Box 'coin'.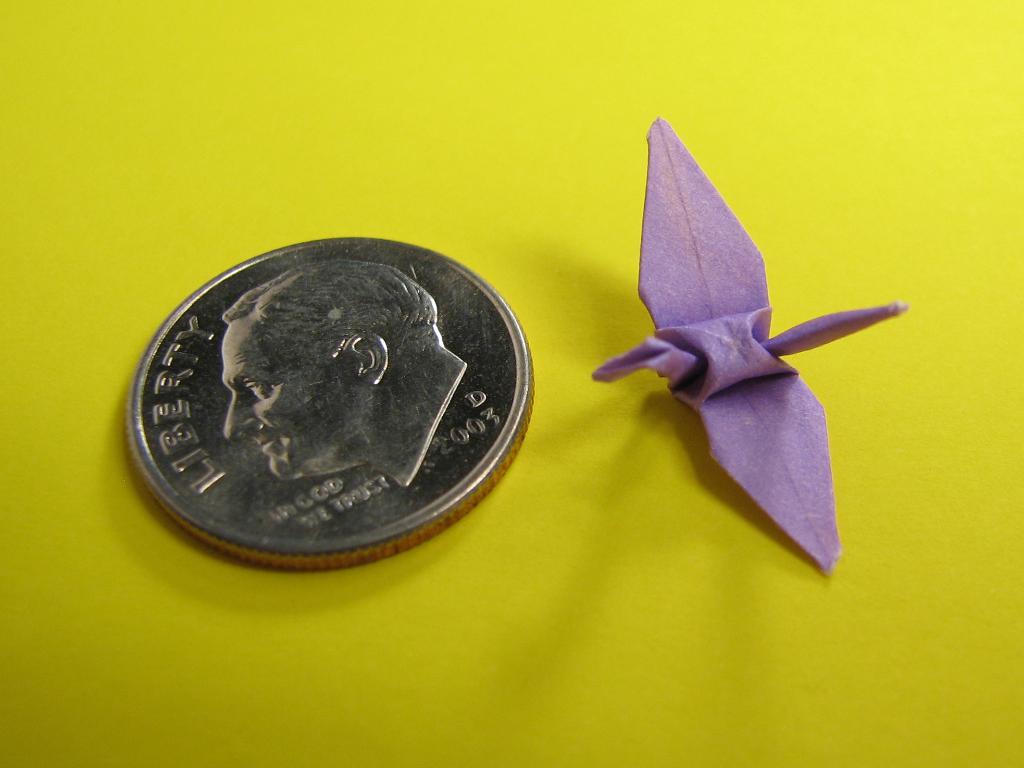
region(124, 229, 534, 565).
